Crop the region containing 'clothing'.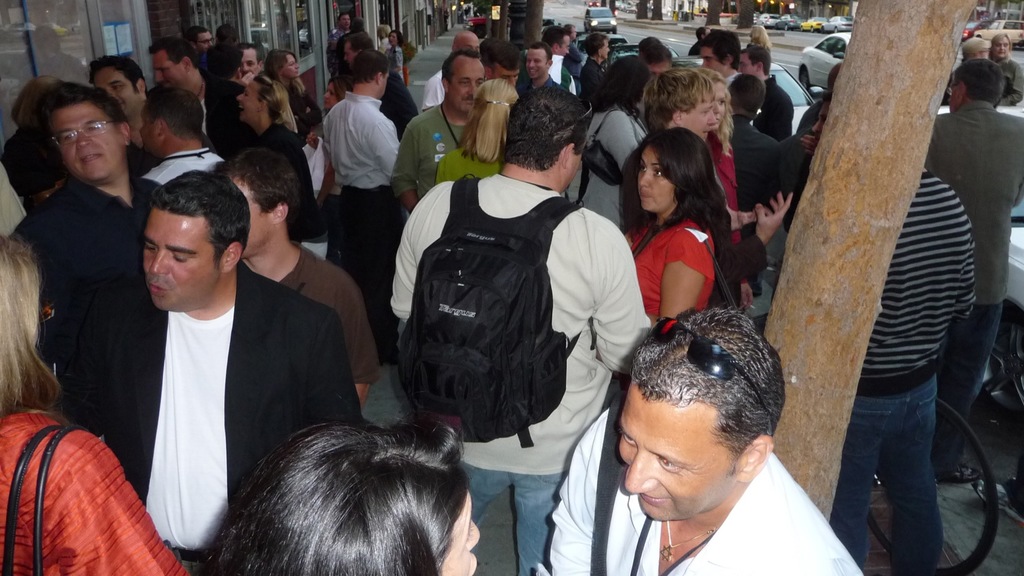
Crop region: [559,100,644,233].
